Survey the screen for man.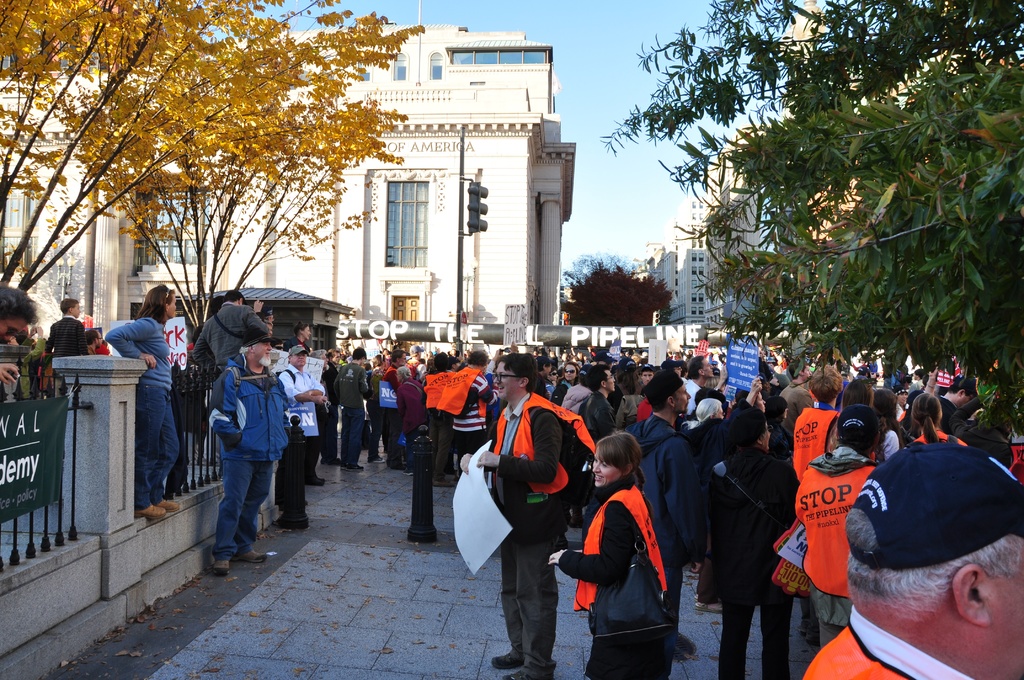
Survey found: bbox=(317, 352, 337, 465).
